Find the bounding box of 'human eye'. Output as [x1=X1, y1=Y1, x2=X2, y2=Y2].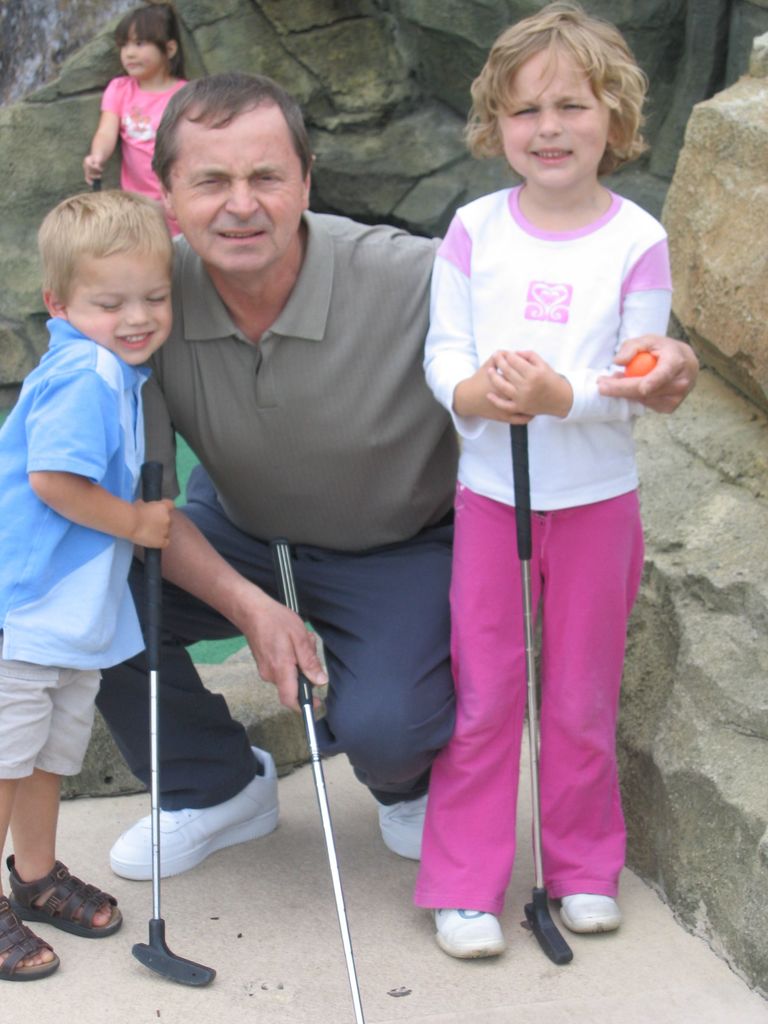
[x1=135, y1=39, x2=148, y2=46].
